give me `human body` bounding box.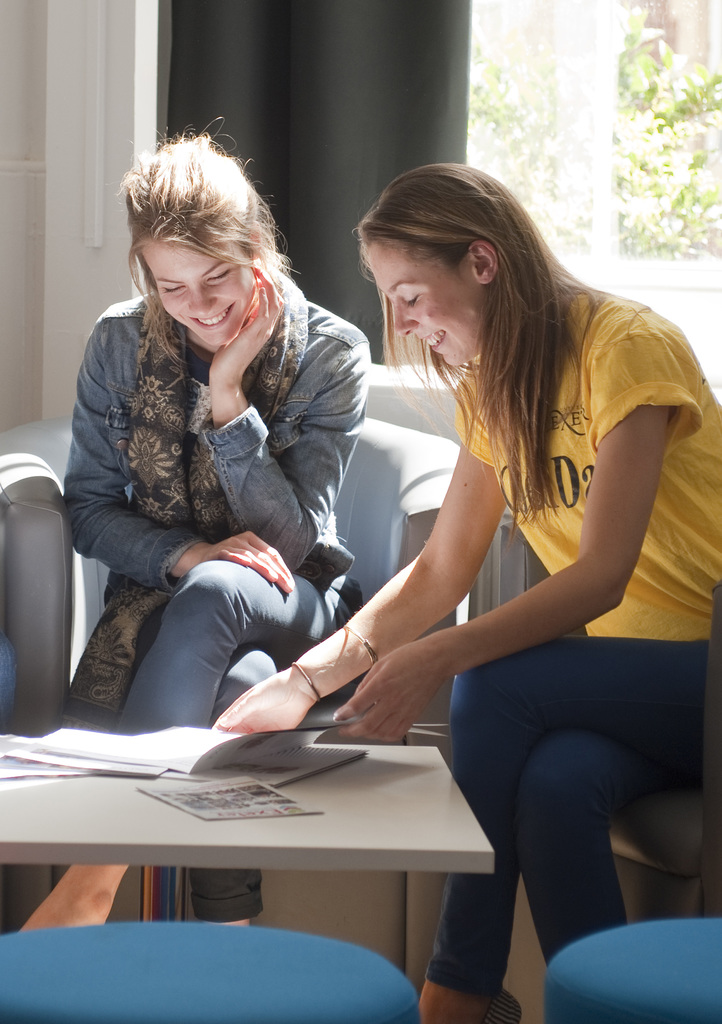
[x1=22, y1=263, x2=364, y2=934].
